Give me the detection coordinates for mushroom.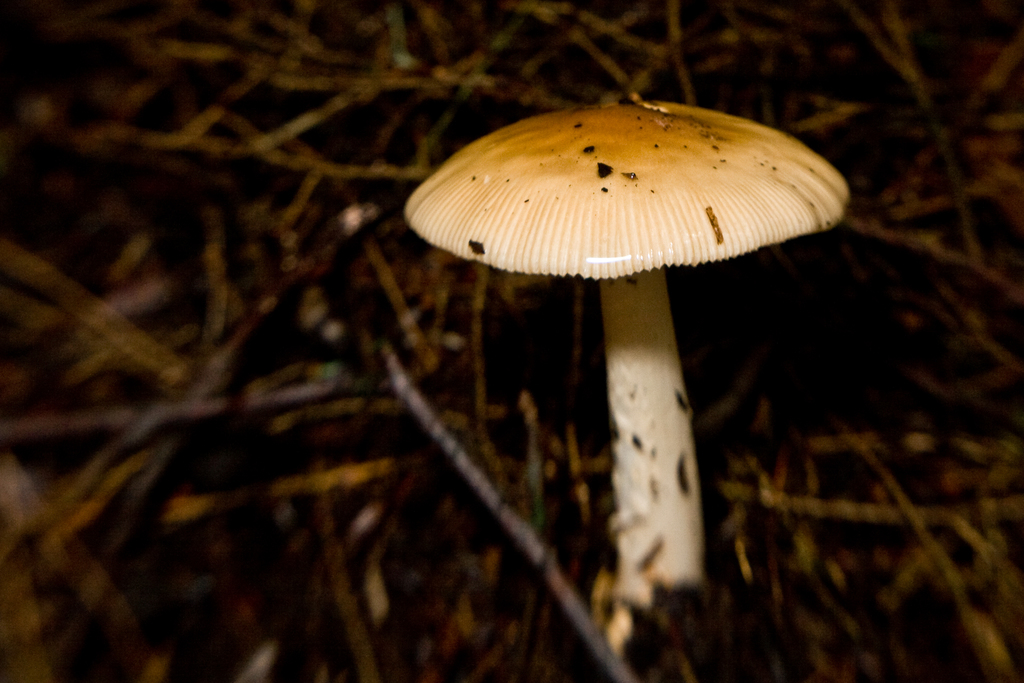
x1=402, y1=84, x2=847, y2=564.
